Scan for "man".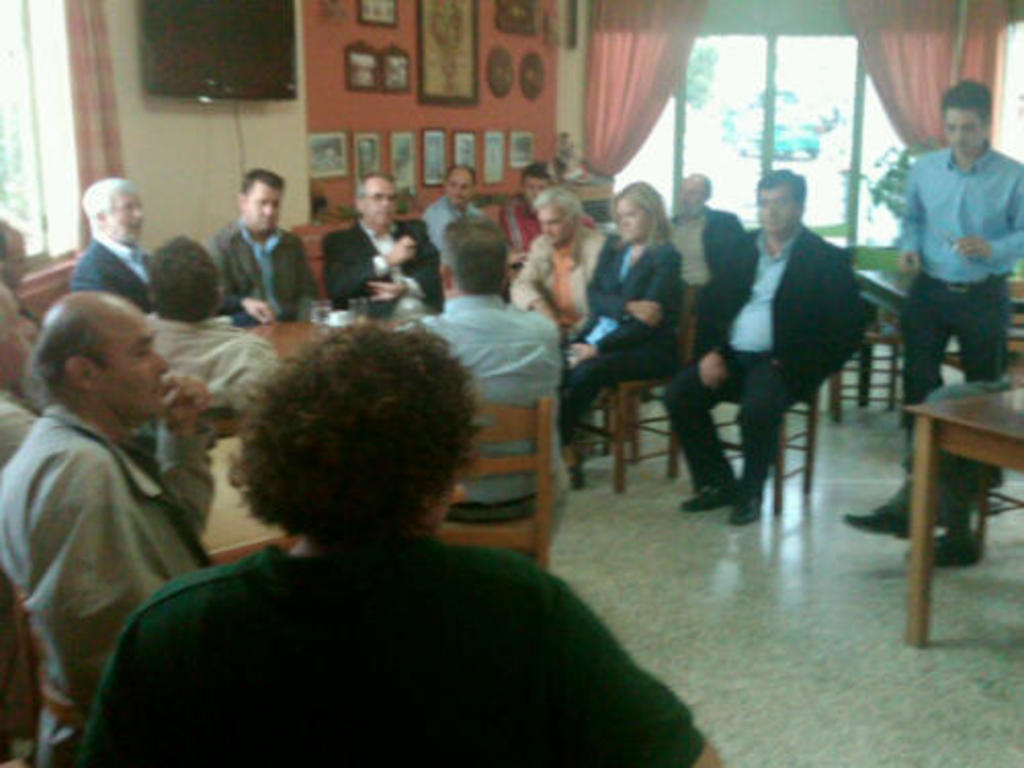
Scan result: x1=664, y1=172, x2=745, y2=371.
